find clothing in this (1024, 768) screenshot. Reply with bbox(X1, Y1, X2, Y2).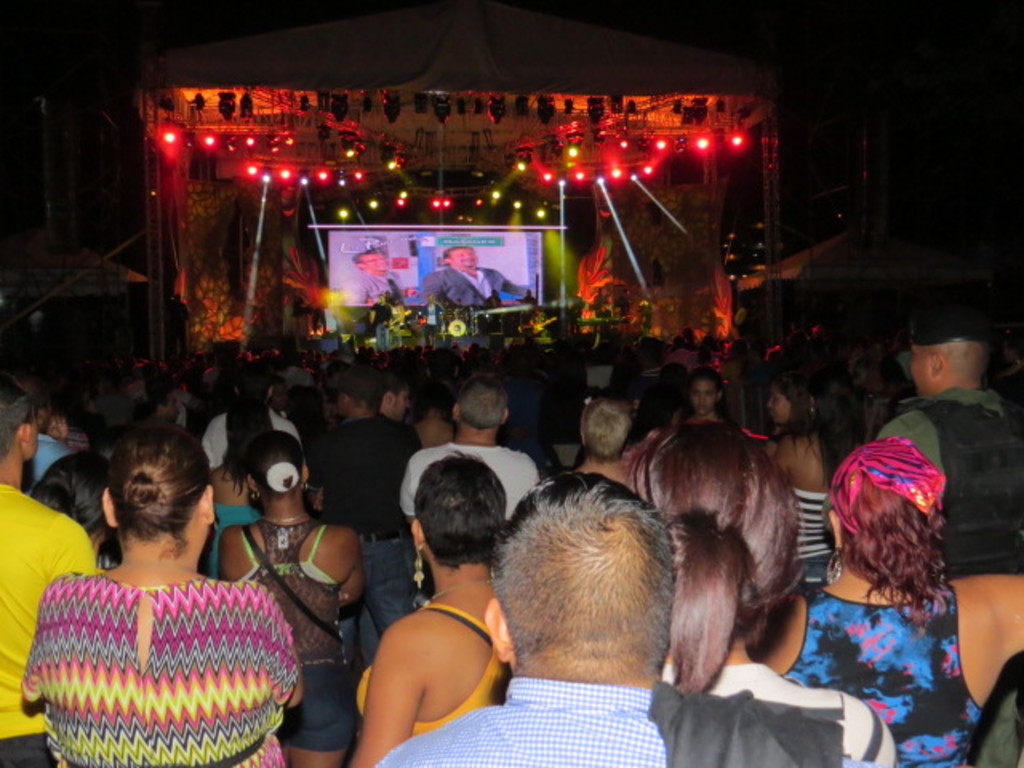
bbox(242, 531, 366, 755).
